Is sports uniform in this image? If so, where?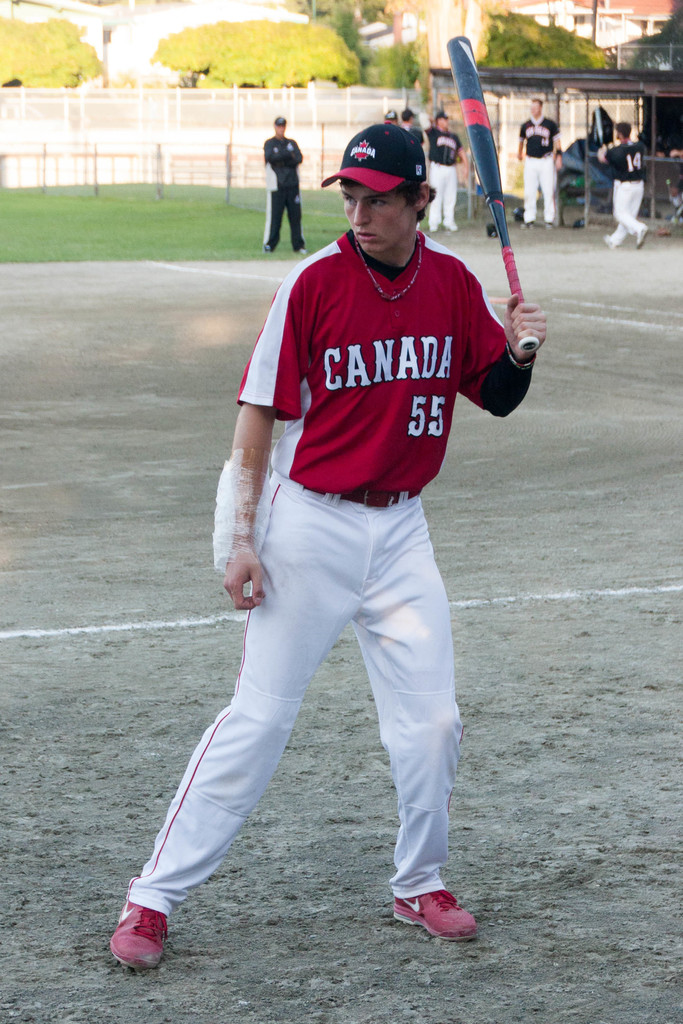
Yes, at select_region(430, 113, 457, 234).
